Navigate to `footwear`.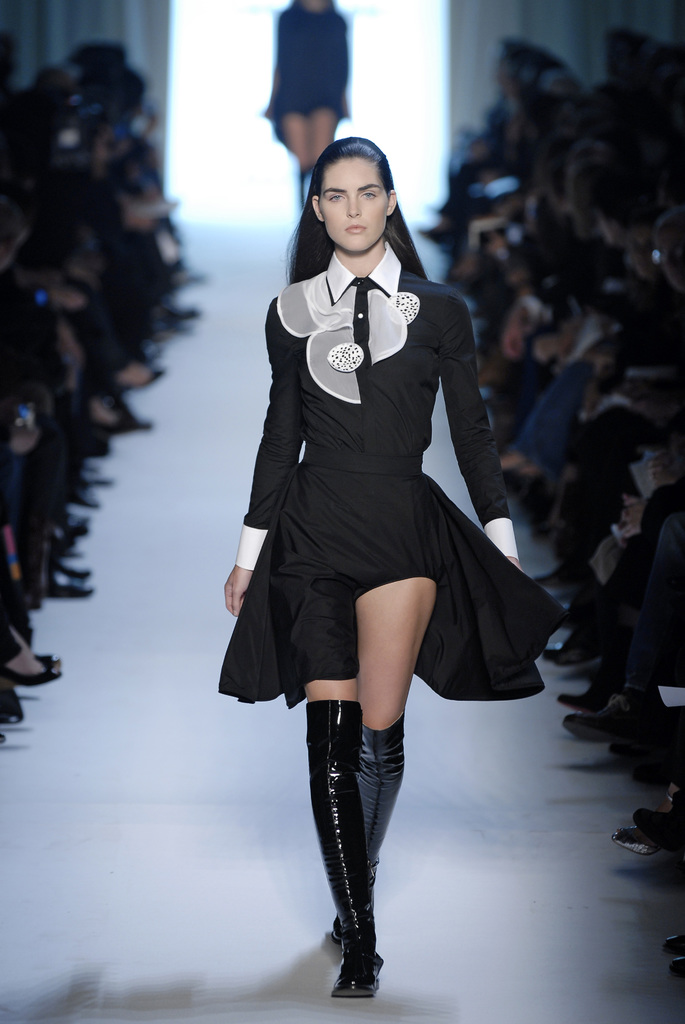
Navigation target: BBox(2, 689, 26, 724).
